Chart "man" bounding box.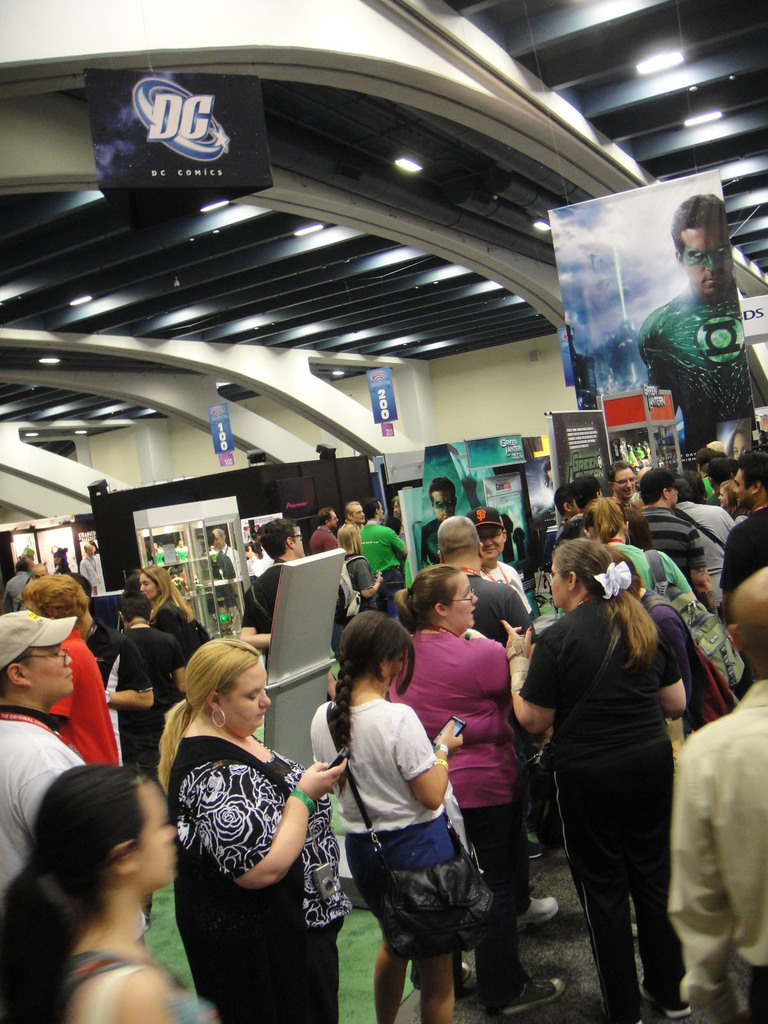
Charted: [0, 557, 35, 619].
